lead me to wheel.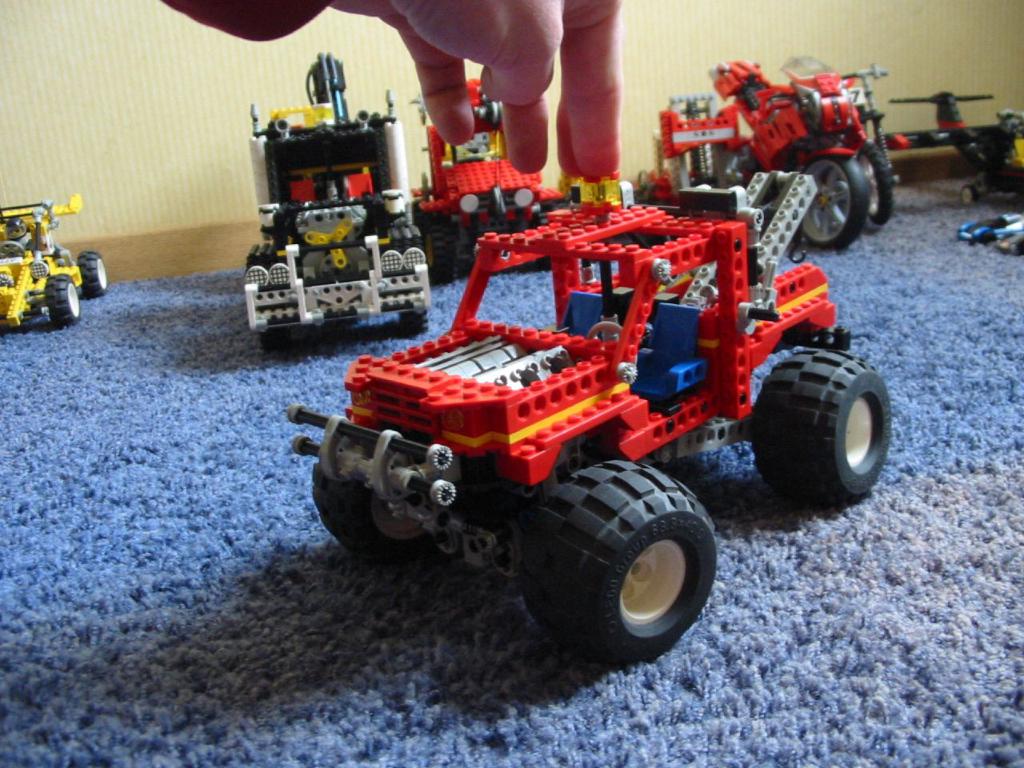
Lead to (398,314,430,332).
